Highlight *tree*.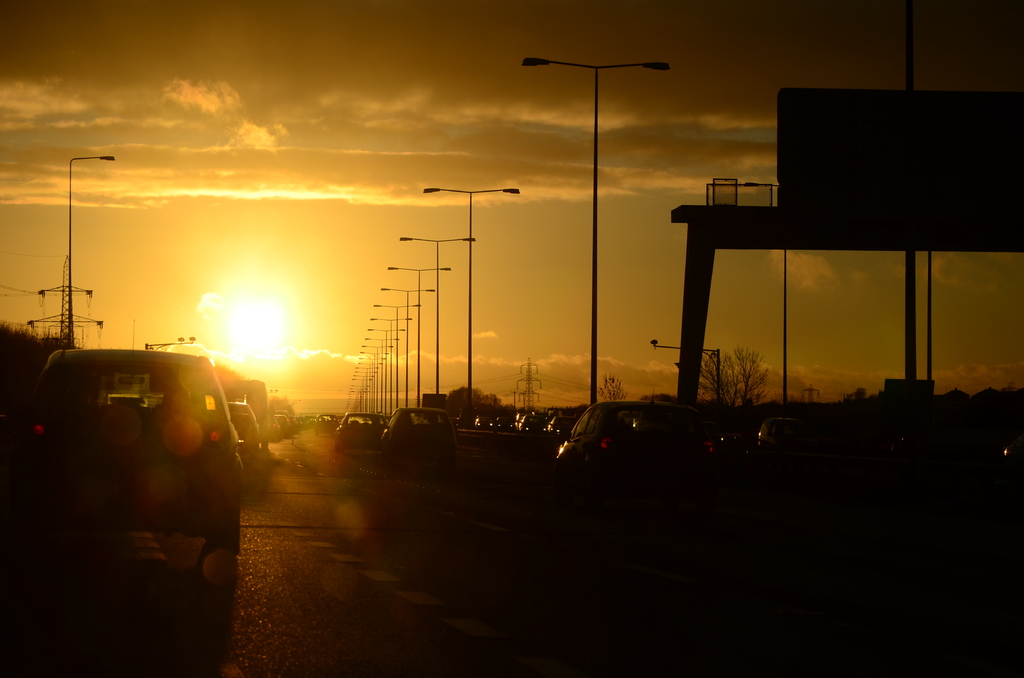
Highlighted region: [left=593, top=376, right=629, bottom=411].
